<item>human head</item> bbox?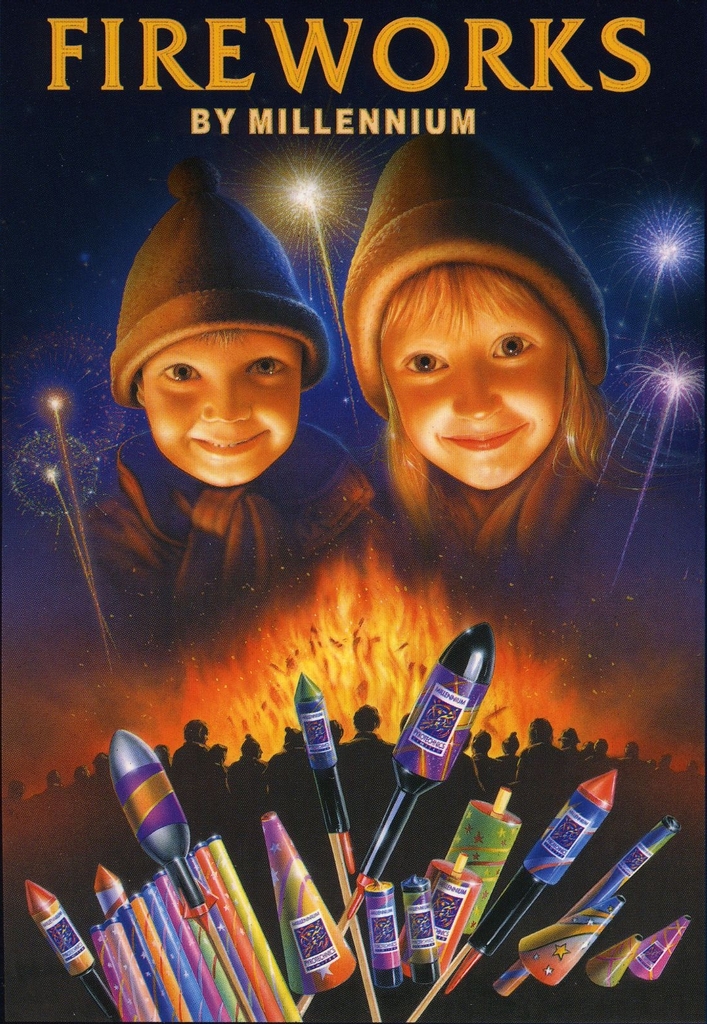
bbox=[6, 776, 21, 796]
